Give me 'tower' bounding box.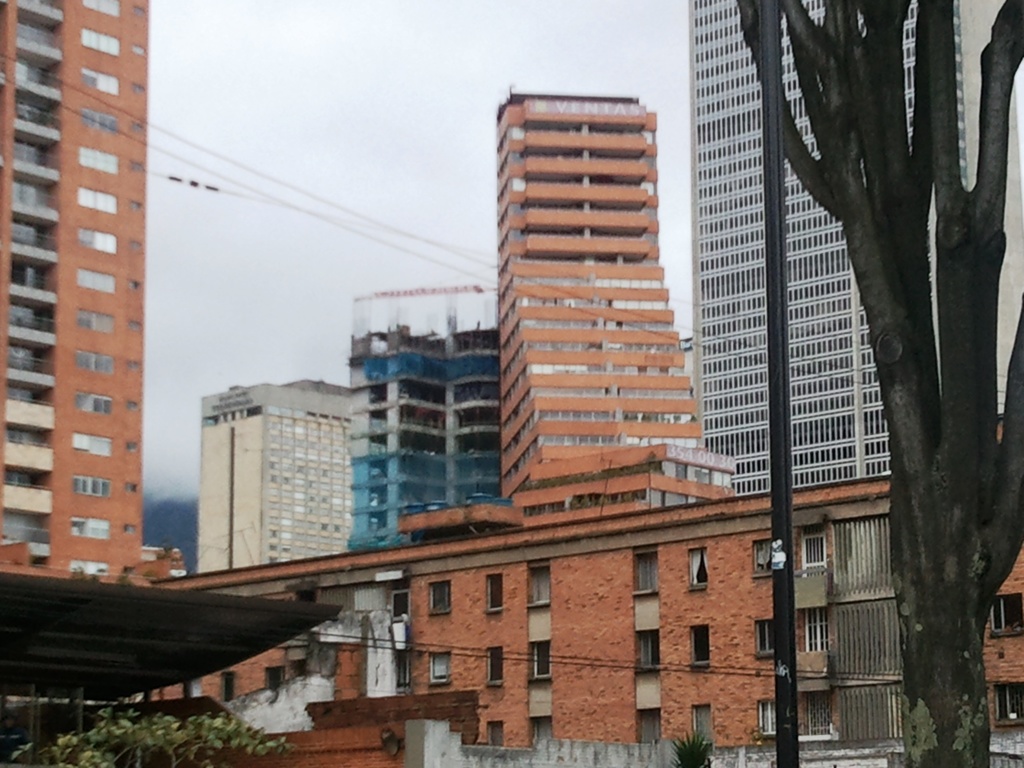
x1=468 y1=89 x2=686 y2=513.
